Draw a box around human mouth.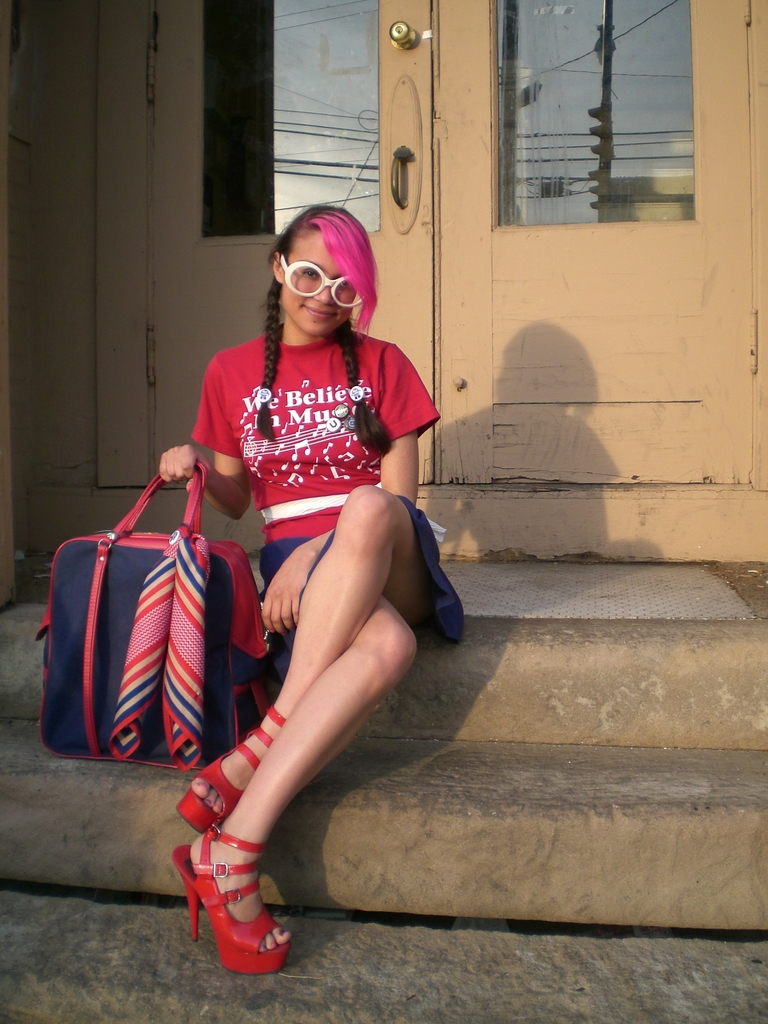
region(301, 307, 338, 321).
